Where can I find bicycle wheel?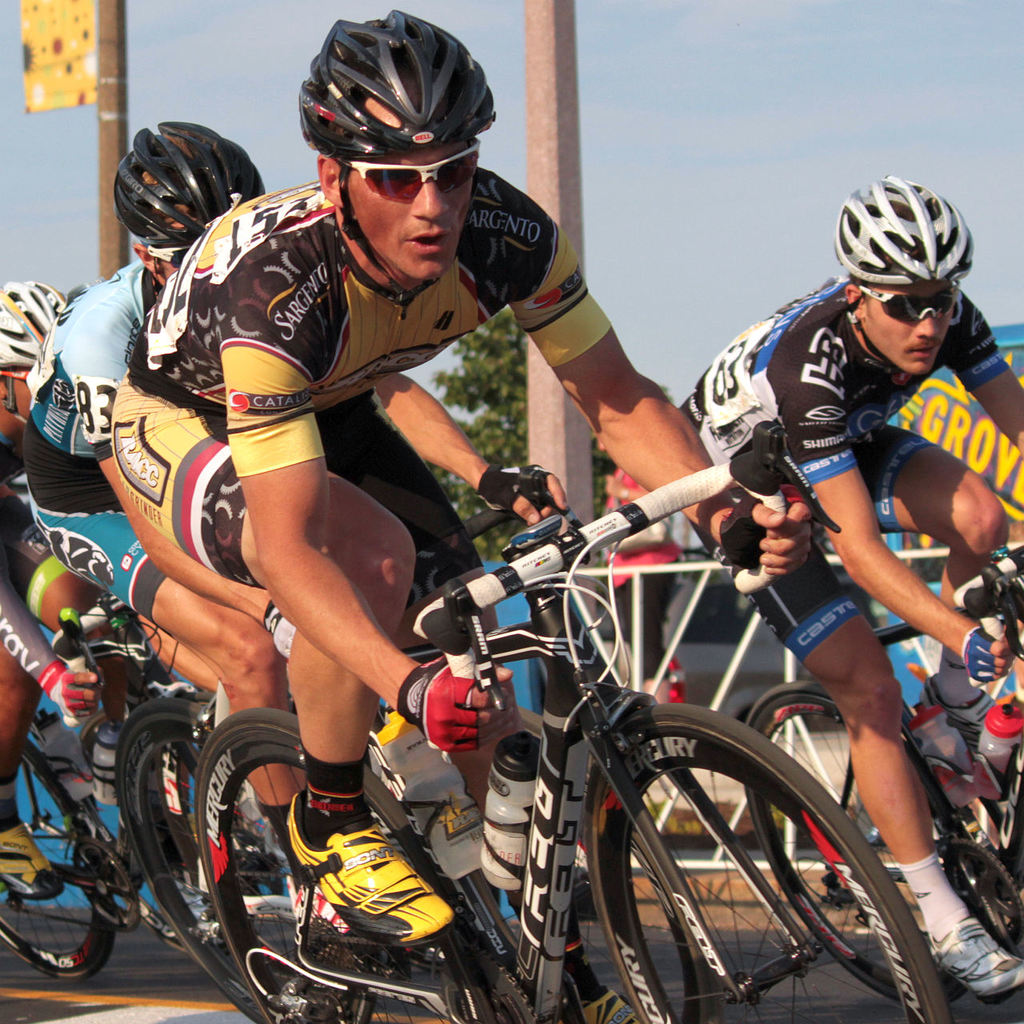
You can find it at [left=0, top=742, right=114, bottom=980].
